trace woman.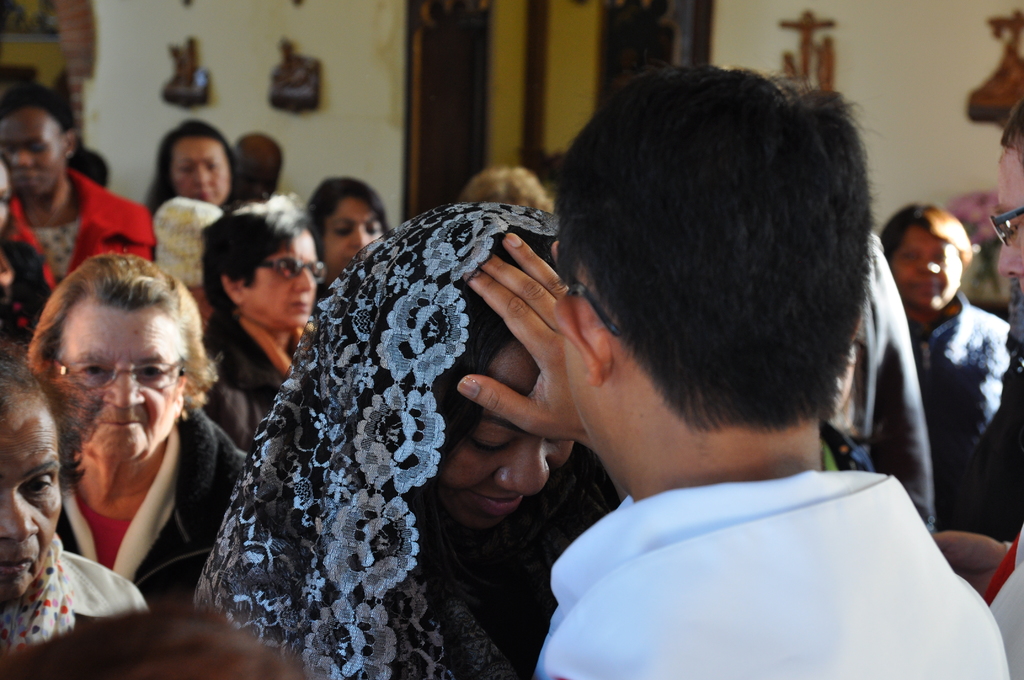
Traced to {"left": 0, "top": 152, "right": 56, "bottom": 349}.
